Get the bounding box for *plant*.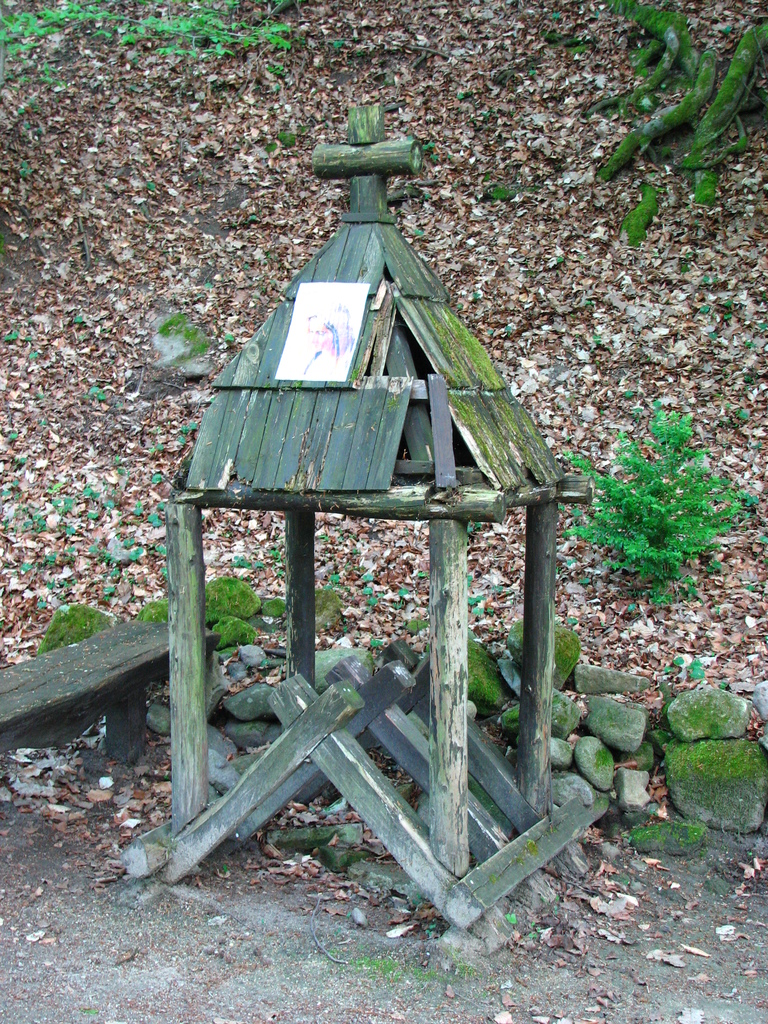
[590,11,597,18].
